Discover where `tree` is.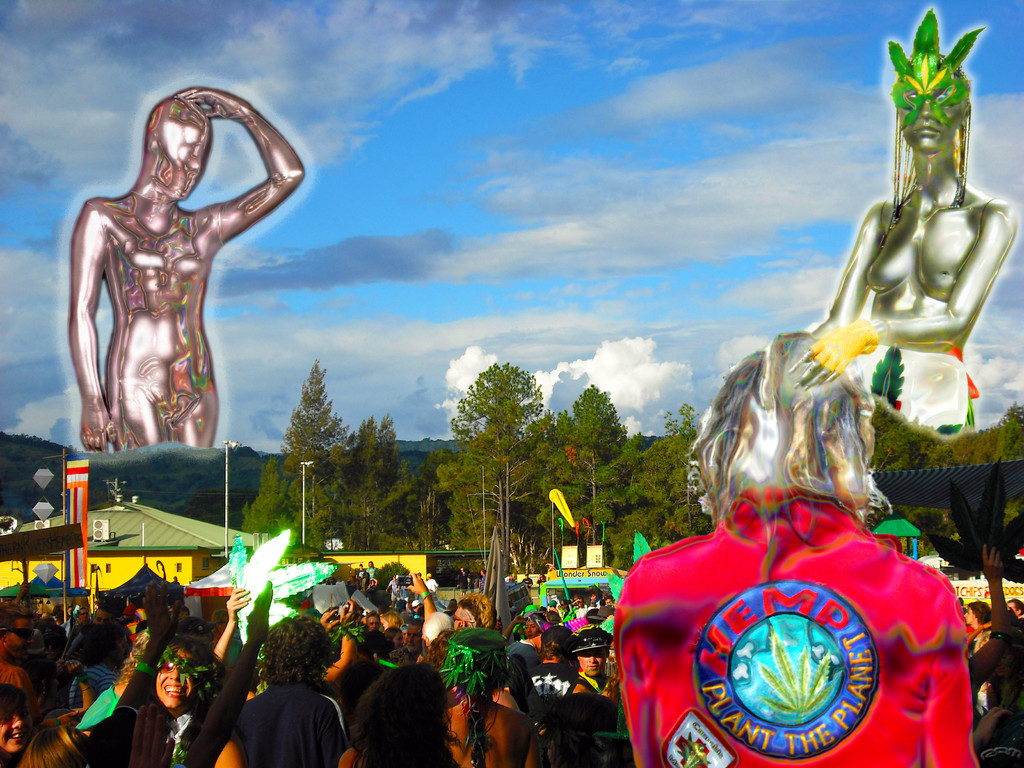
Discovered at bbox=(558, 382, 710, 574).
